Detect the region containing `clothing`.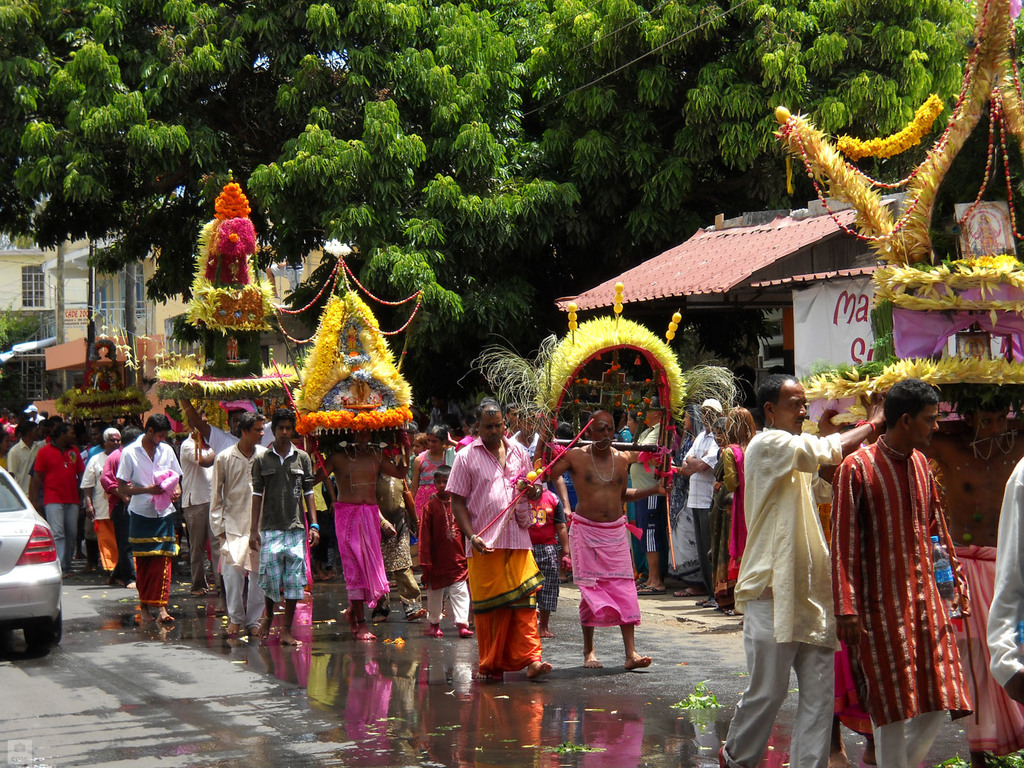
bbox=(622, 427, 644, 547).
